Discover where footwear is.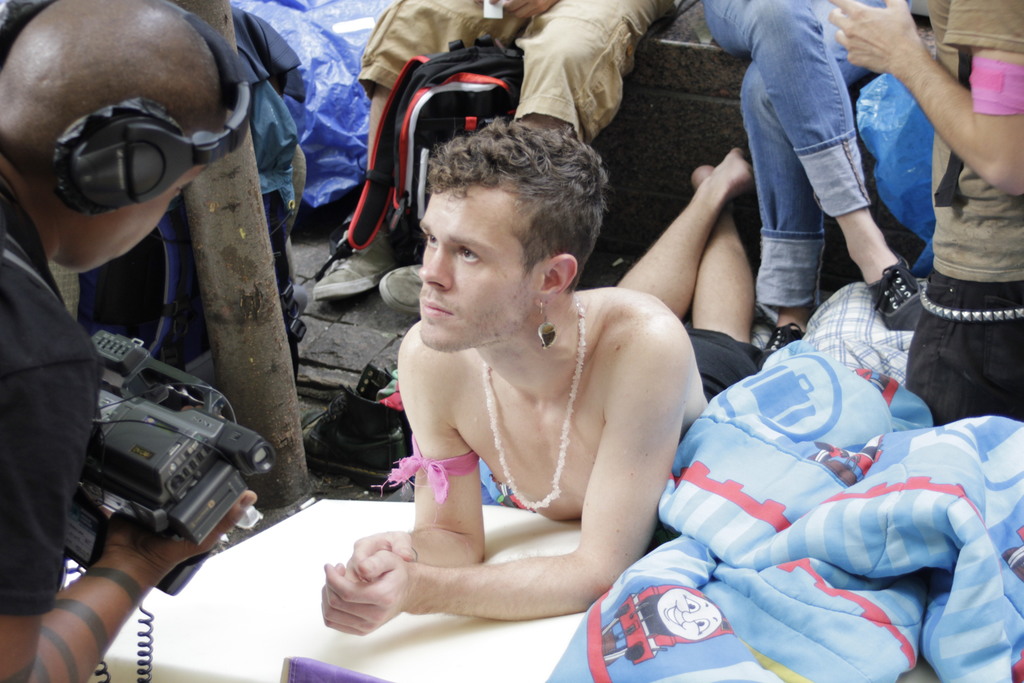
Discovered at x1=765, y1=320, x2=806, y2=349.
